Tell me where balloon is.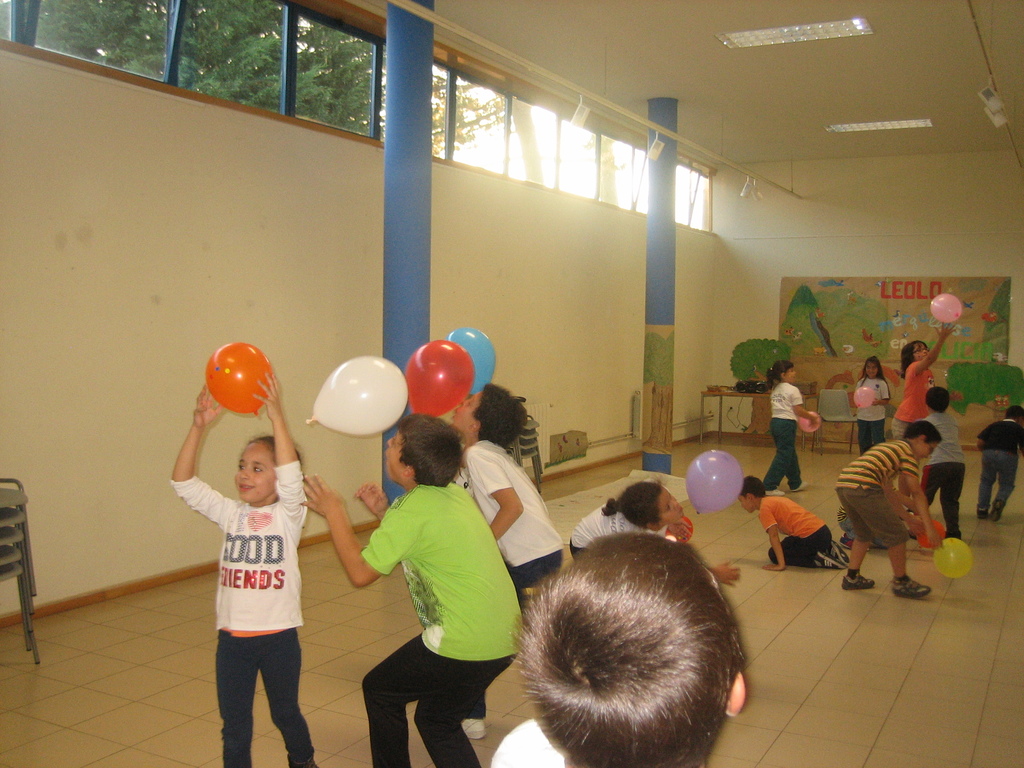
balloon is at <box>305,356,412,440</box>.
